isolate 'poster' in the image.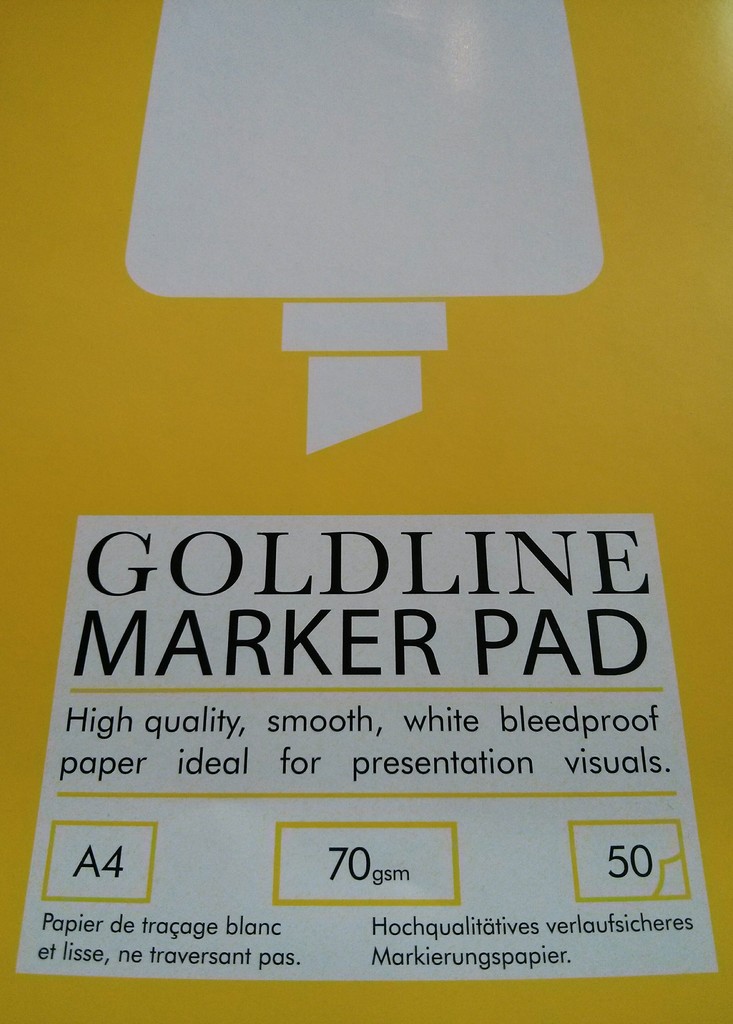
Isolated region: Rect(0, 0, 732, 1023).
